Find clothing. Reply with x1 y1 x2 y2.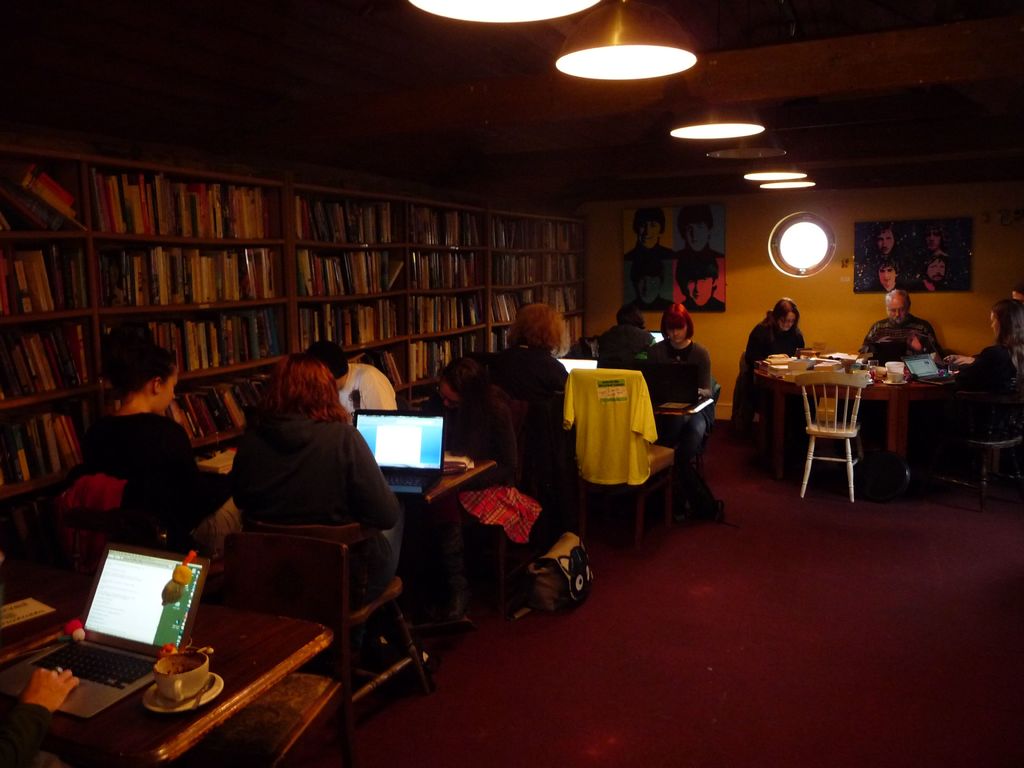
929 339 1023 468.
